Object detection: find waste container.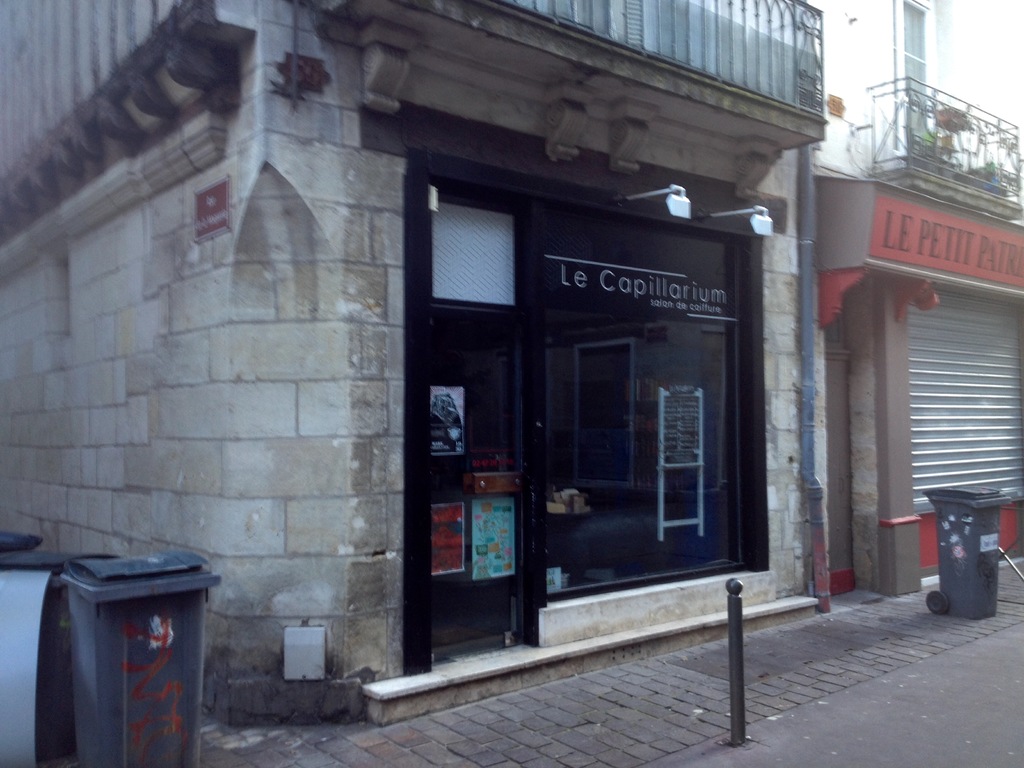
bbox=[927, 479, 1020, 614].
